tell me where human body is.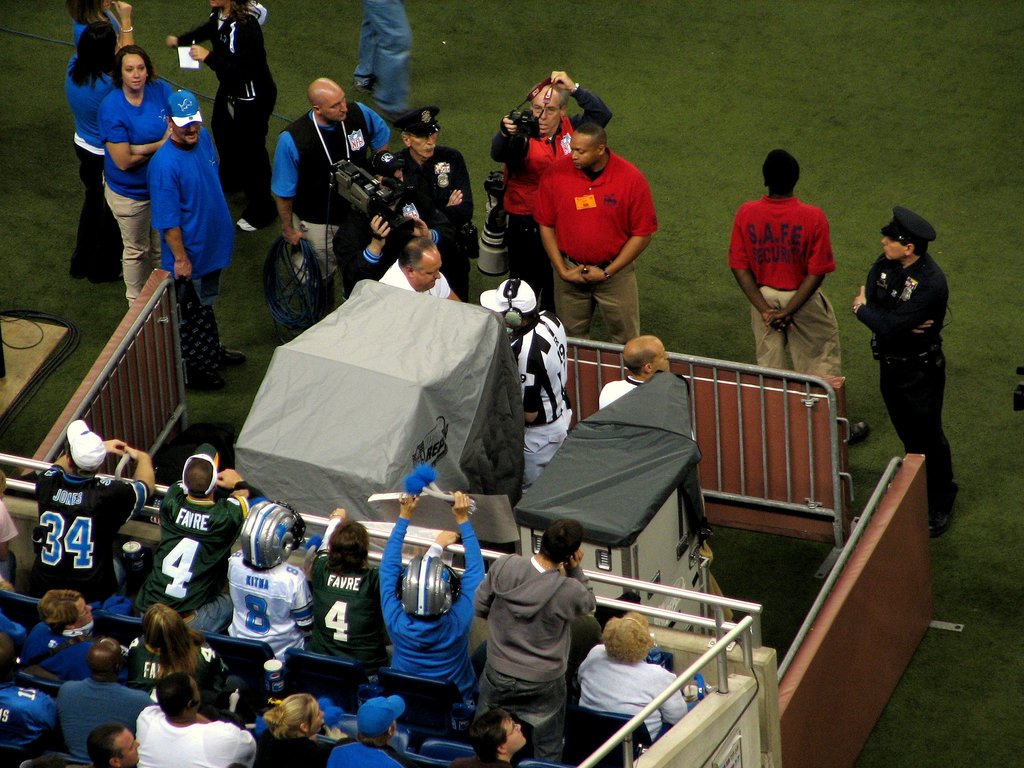
human body is at (488, 66, 613, 307).
